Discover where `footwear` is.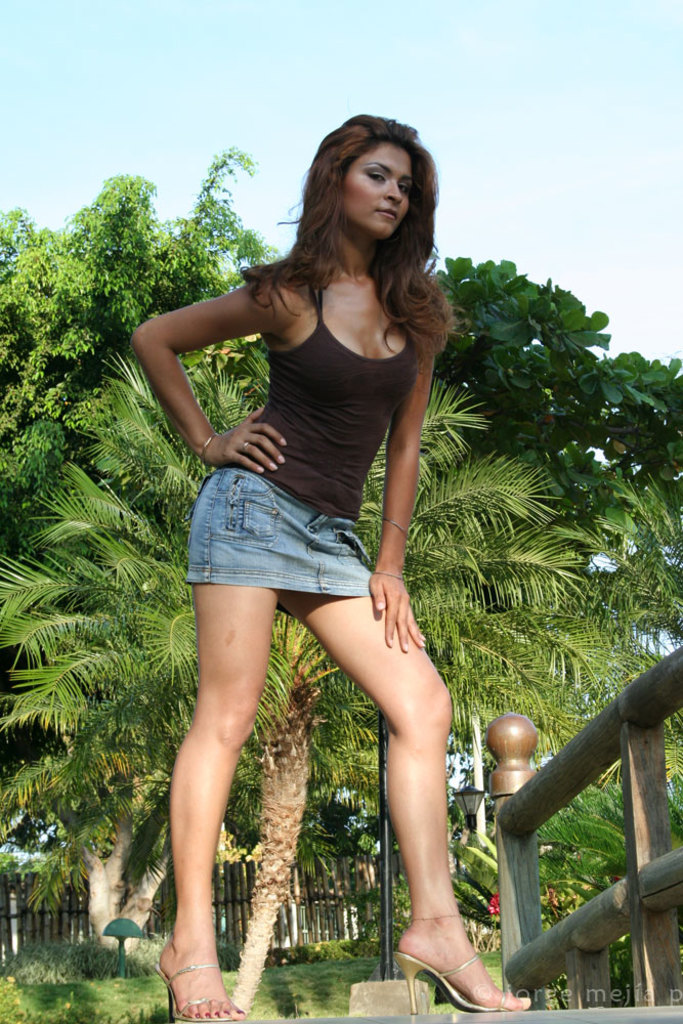
Discovered at pyautogui.locateOnScreen(155, 948, 240, 1023).
